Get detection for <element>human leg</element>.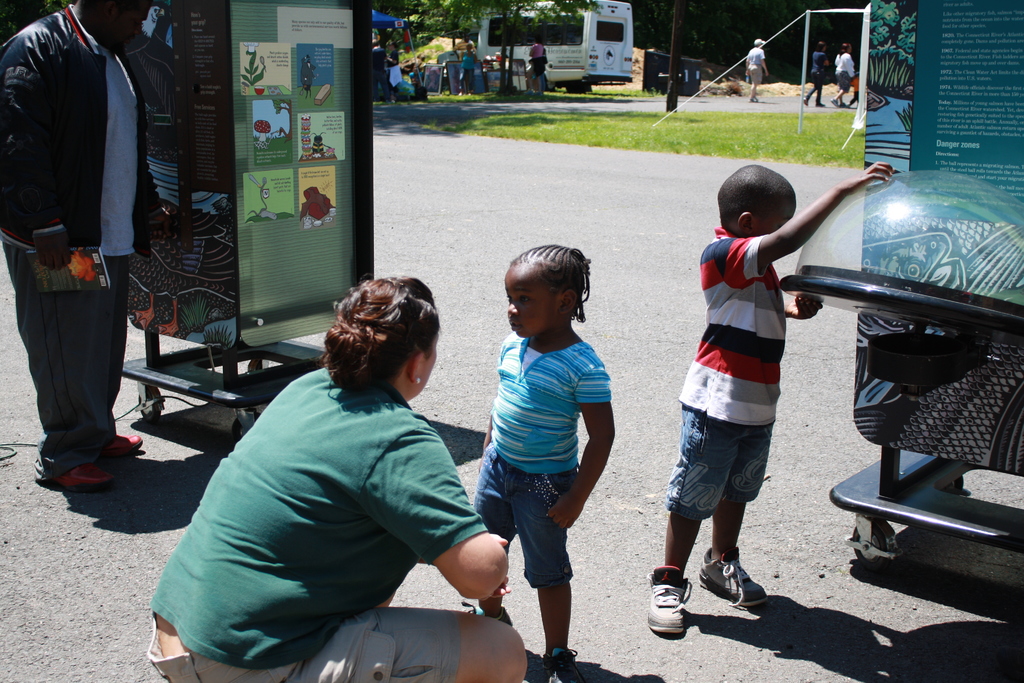
Detection: region(835, 72, 843, 102).
